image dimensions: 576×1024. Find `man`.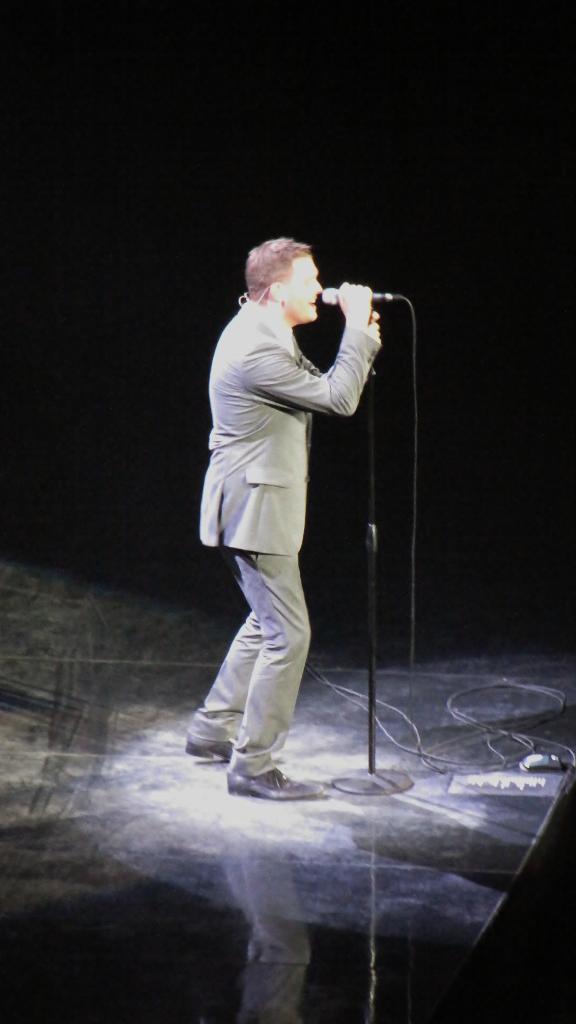
x1=185, y1=211, x2=397, y2=780.
